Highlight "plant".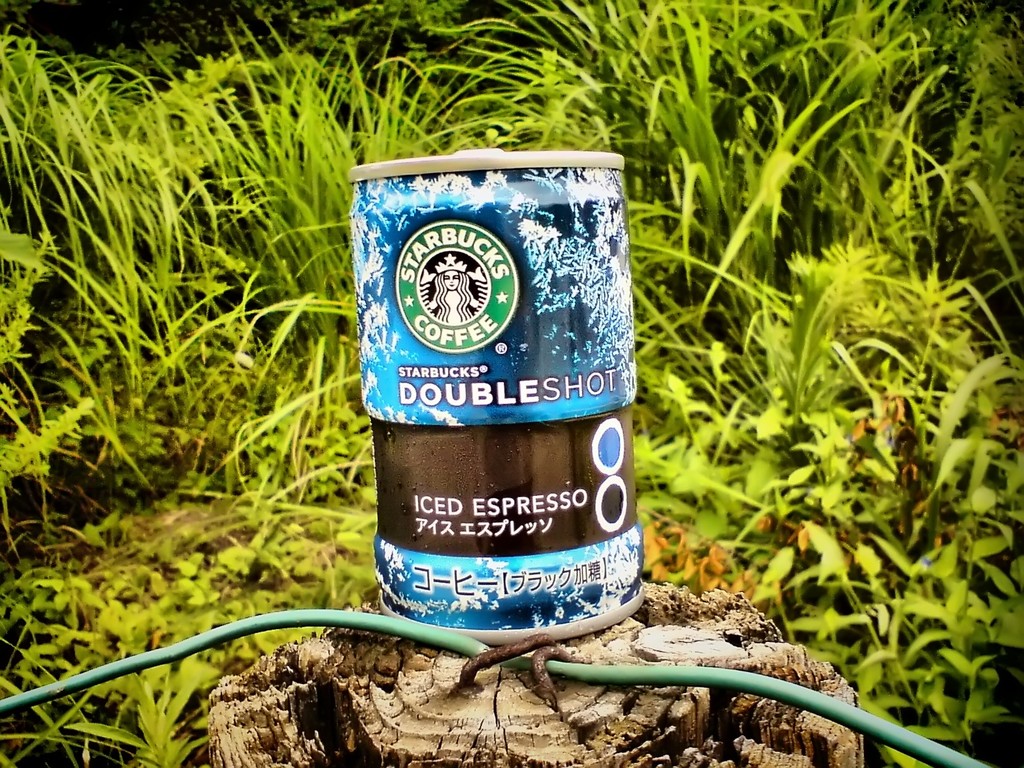
Highlighted region: box(672, 81, 967, 612).
